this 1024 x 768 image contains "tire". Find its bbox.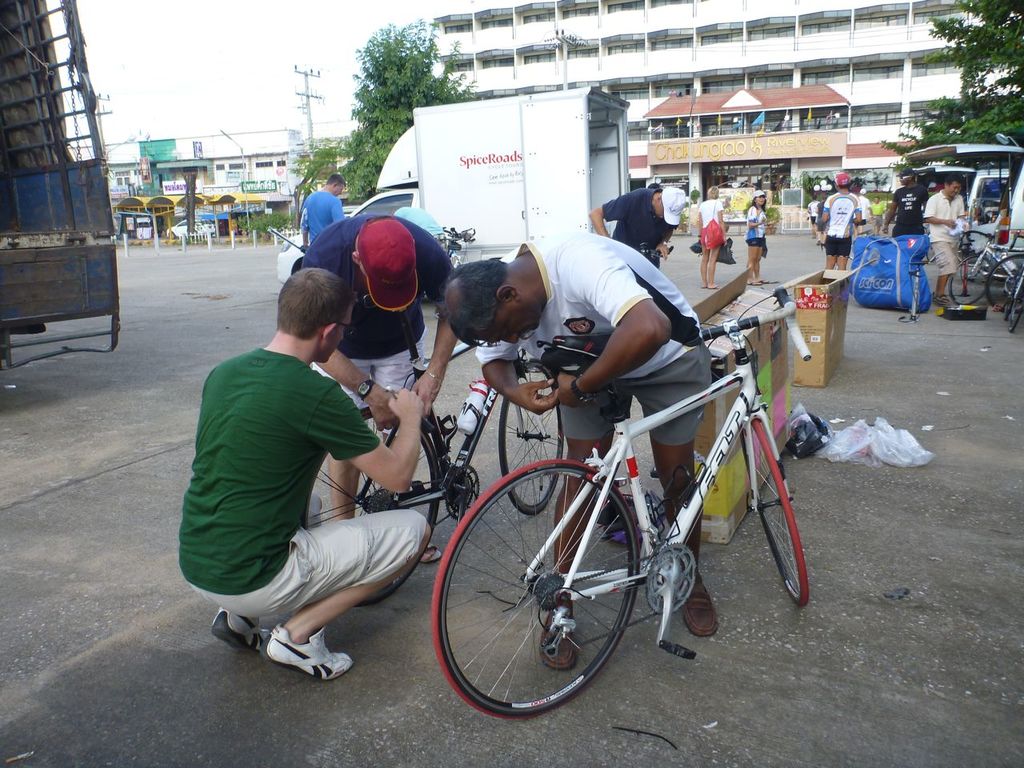
bbox=(950, 255, 990, 305).
